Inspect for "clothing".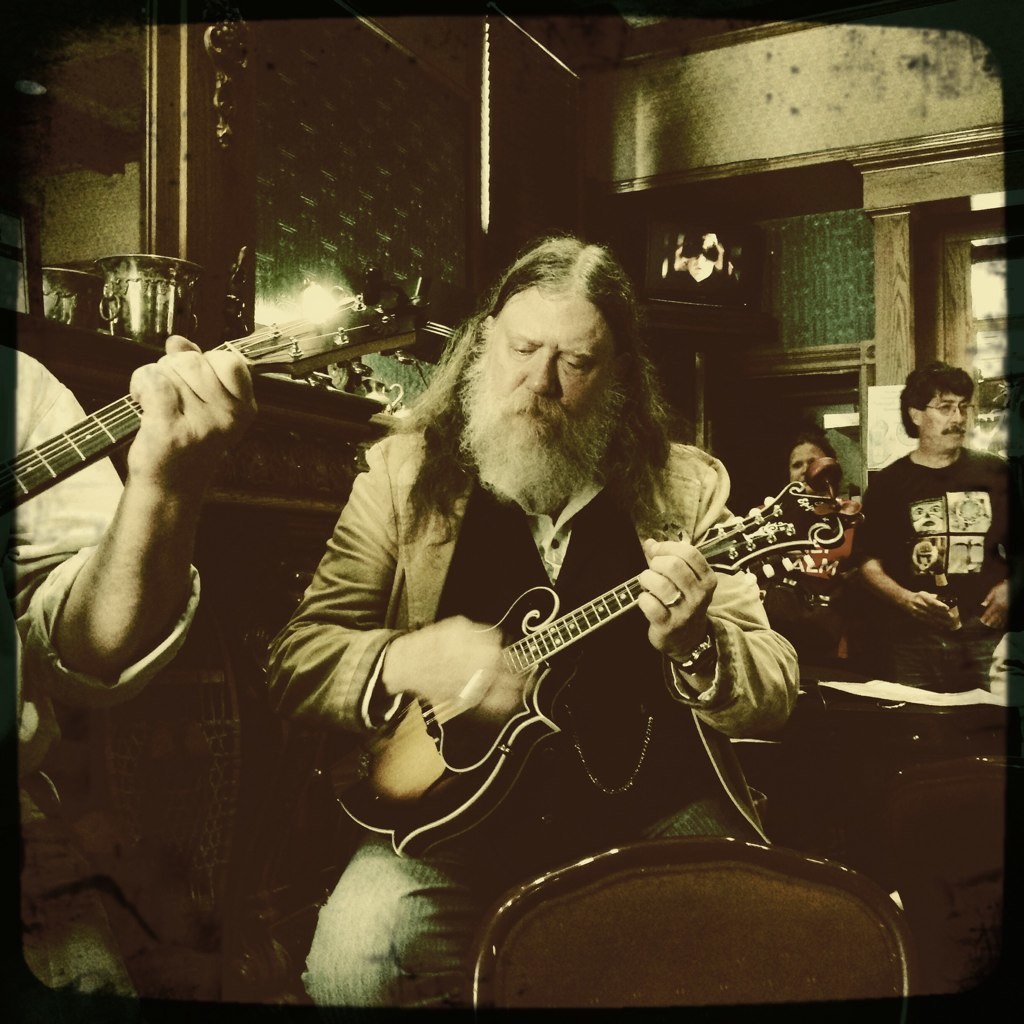
Inspection: x1=18, y1=347, x2=225, y2=773.
